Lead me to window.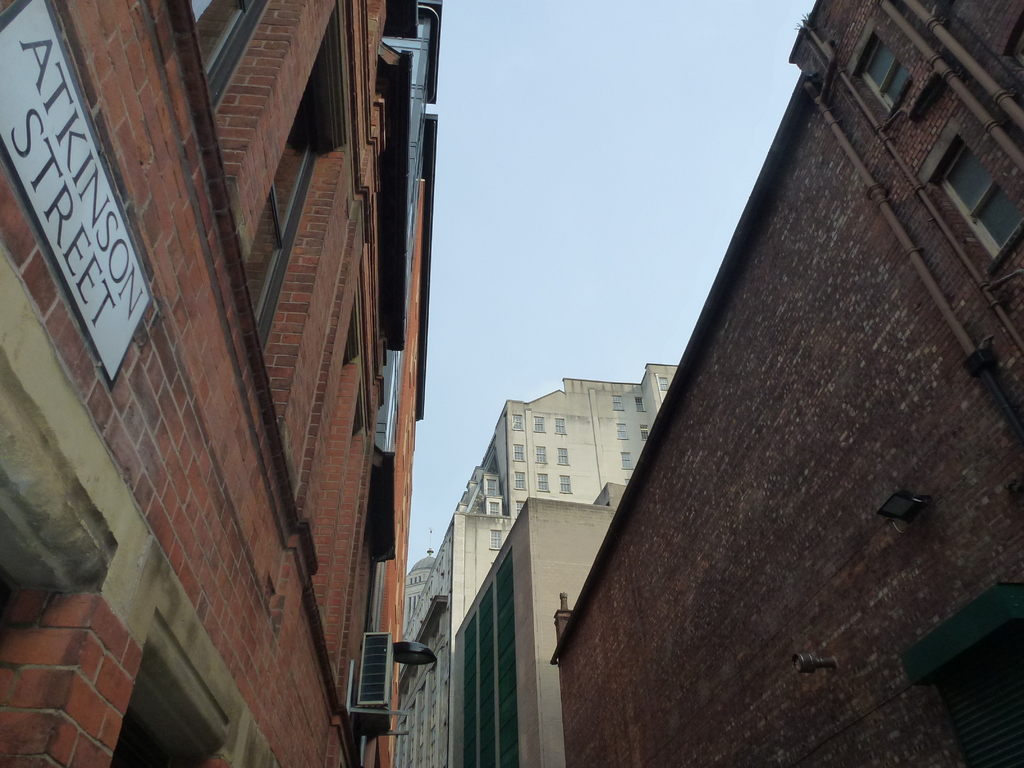
Lead to bbox=[861, 38, 915, 120].
